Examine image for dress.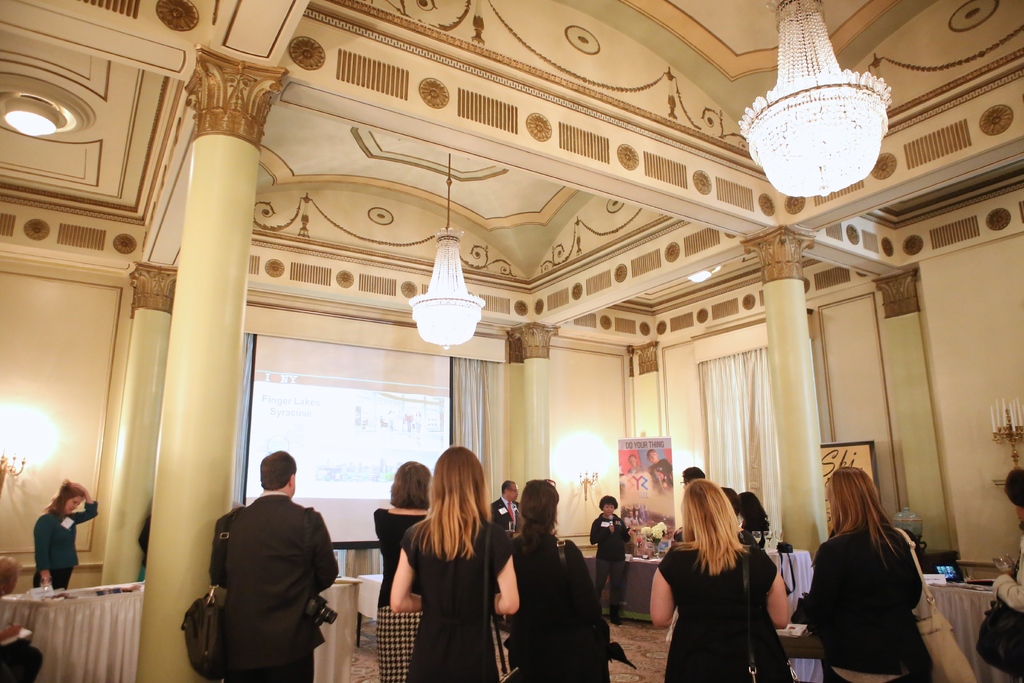
Examination result: bbox(657, 543, 796, 682).
